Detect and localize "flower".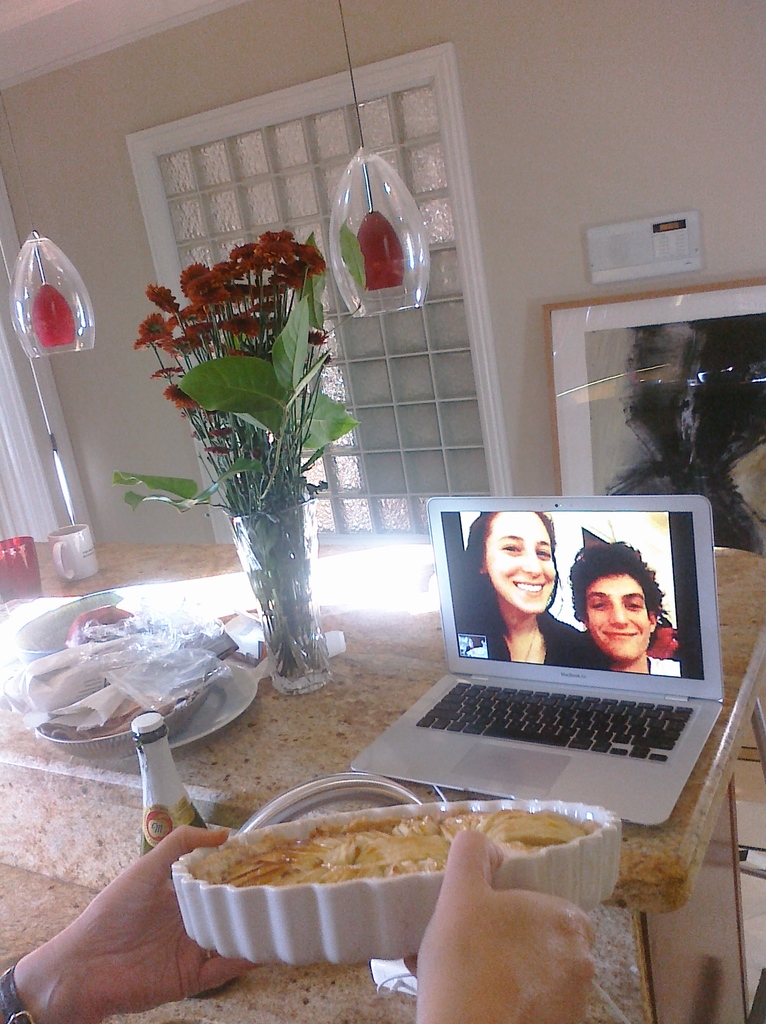
Localized at 145, 284, 181, 315.
